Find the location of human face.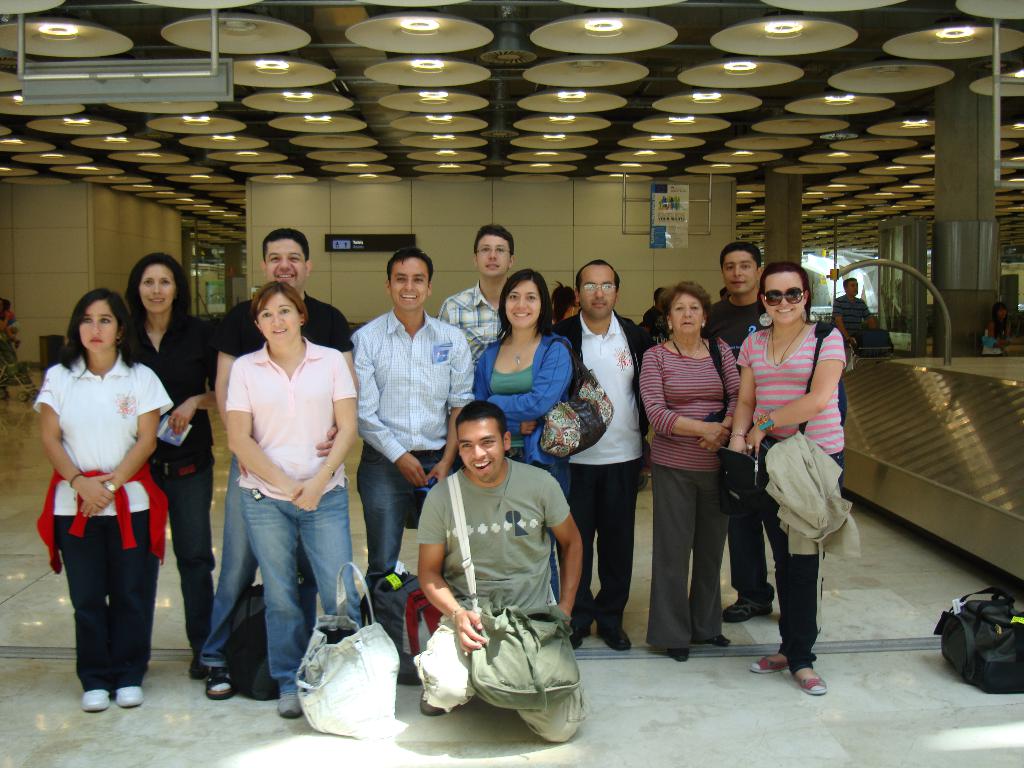
Location: <box>765,273,803,323</box>.
